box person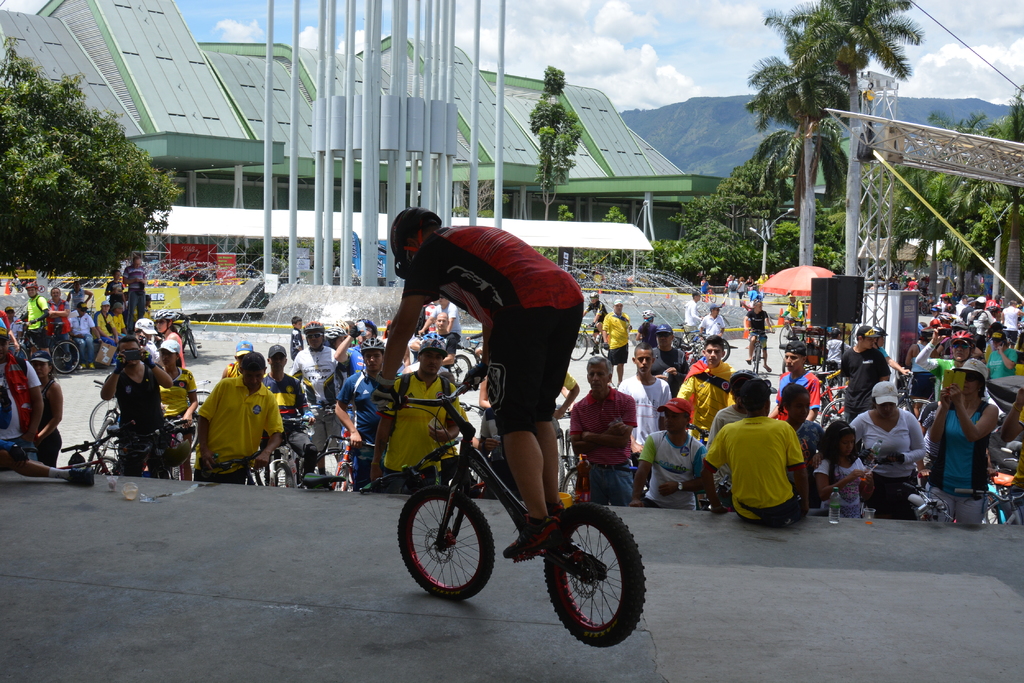
<region>136, 318, 162, 369</region>
